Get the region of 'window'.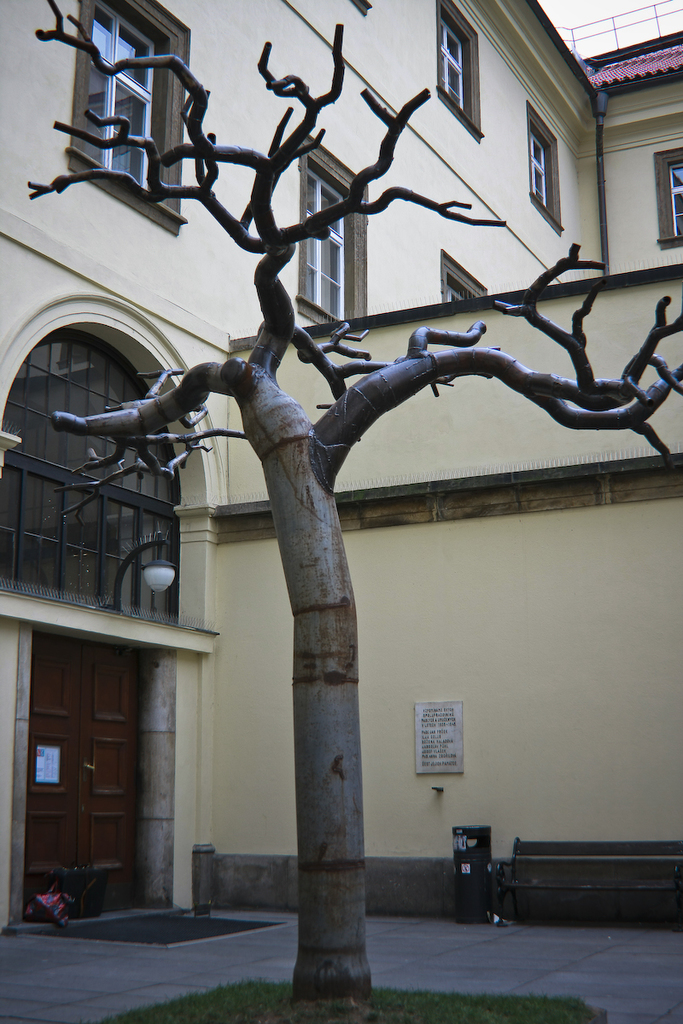
rect(653, 142, 682, 253).
